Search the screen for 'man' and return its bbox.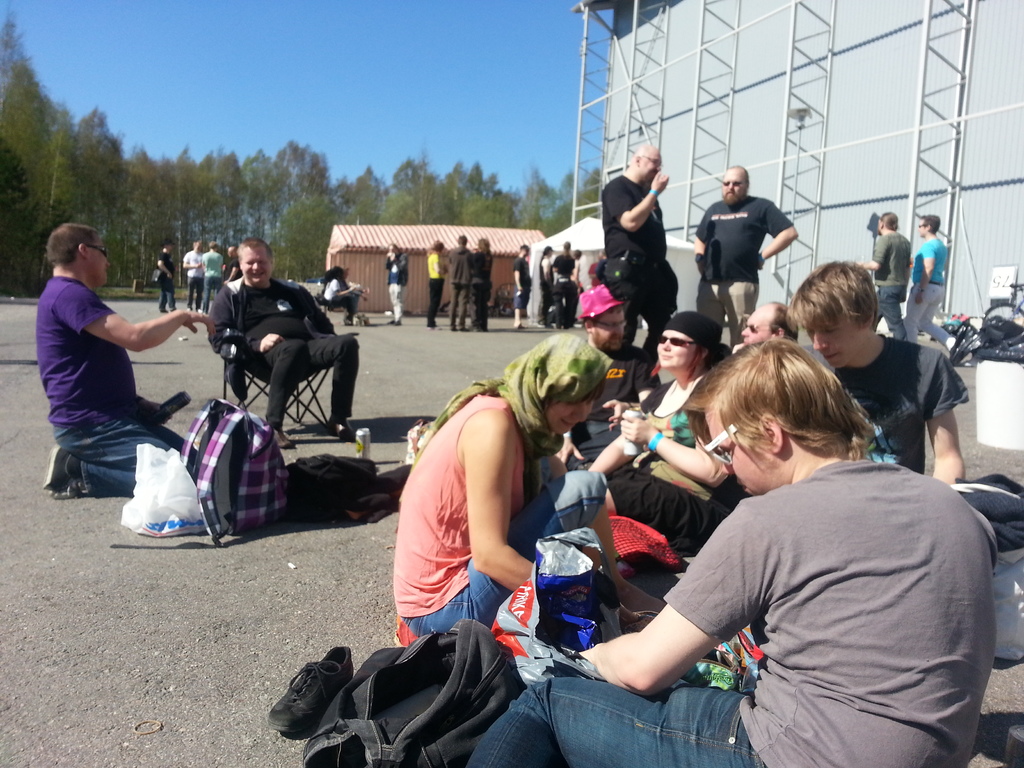
Found: [202,242,226,313].
